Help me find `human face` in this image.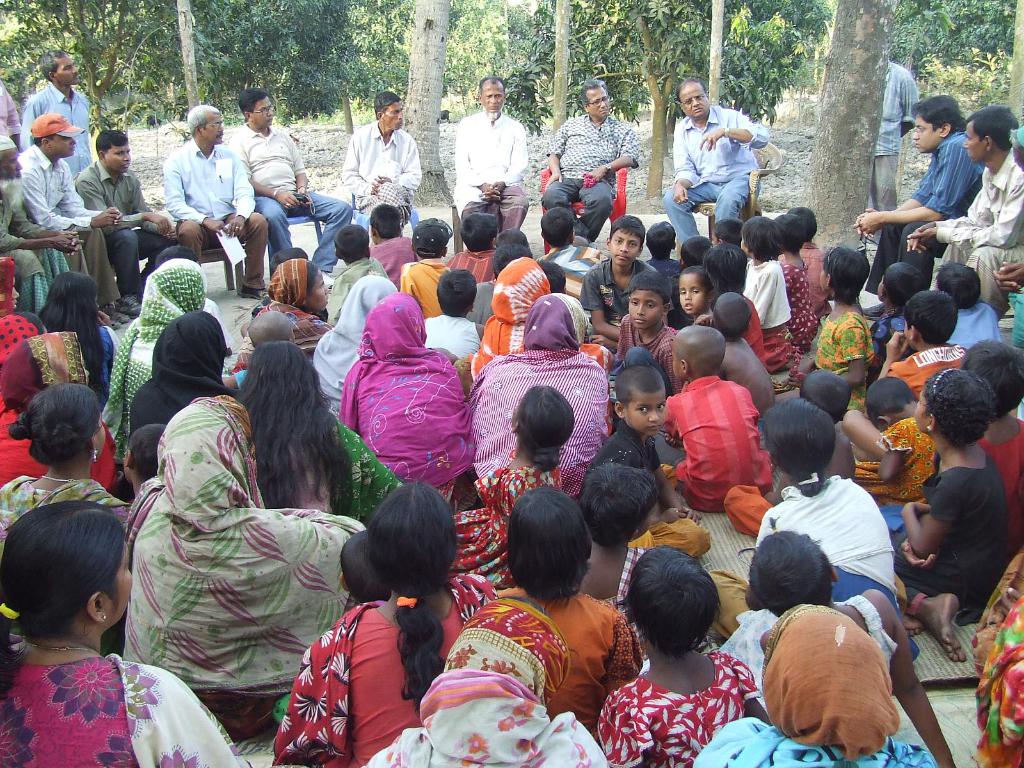
Found it: 196/114/226/143.
